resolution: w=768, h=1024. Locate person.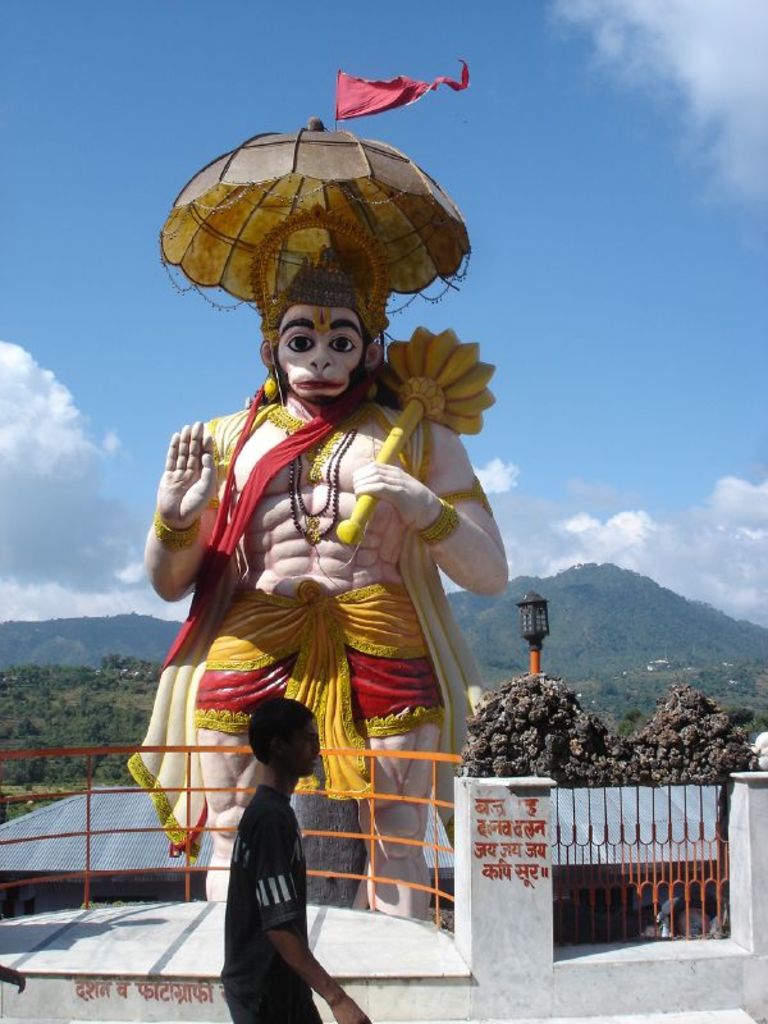
(133,243,507,925).
